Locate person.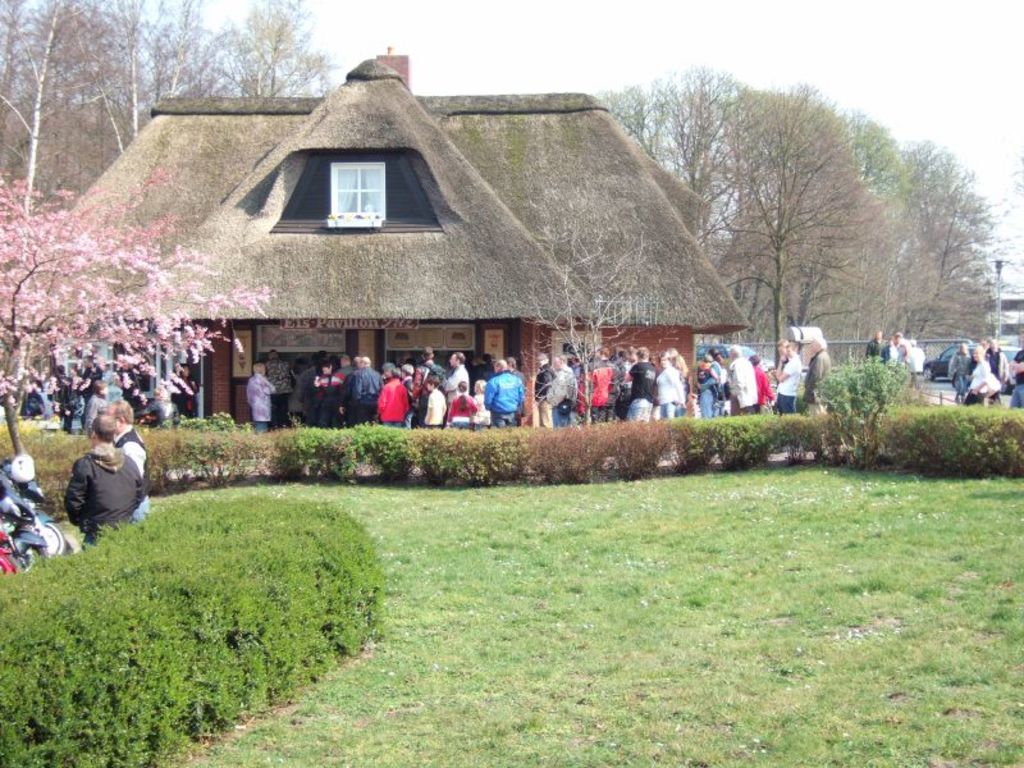
Bounding box: {"x1": 626, "y1": 347, "x2": 658, "y2": 422}.
